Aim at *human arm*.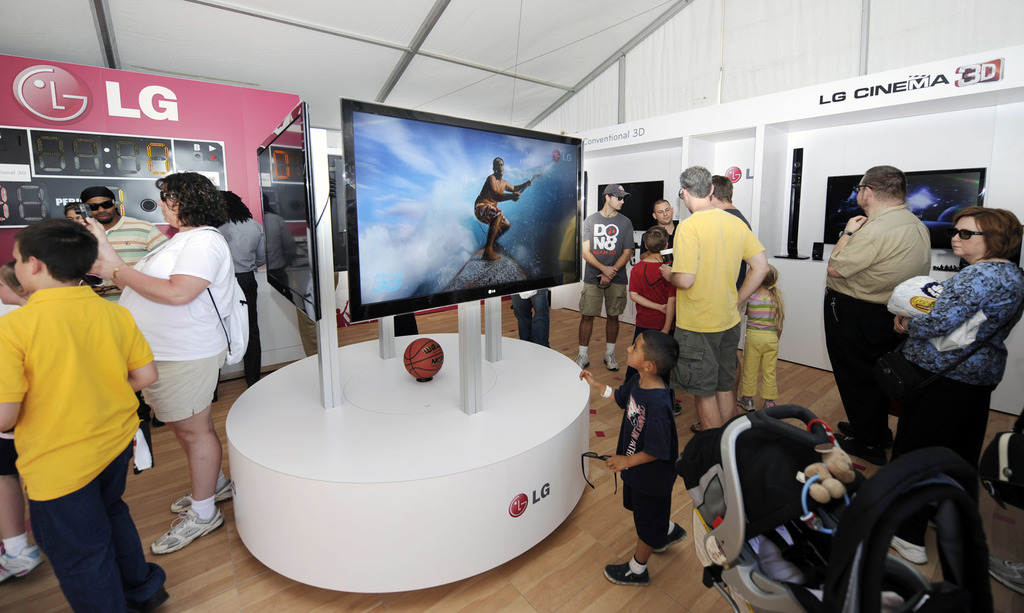
Aimed at region(492, 172, 520, 202).
